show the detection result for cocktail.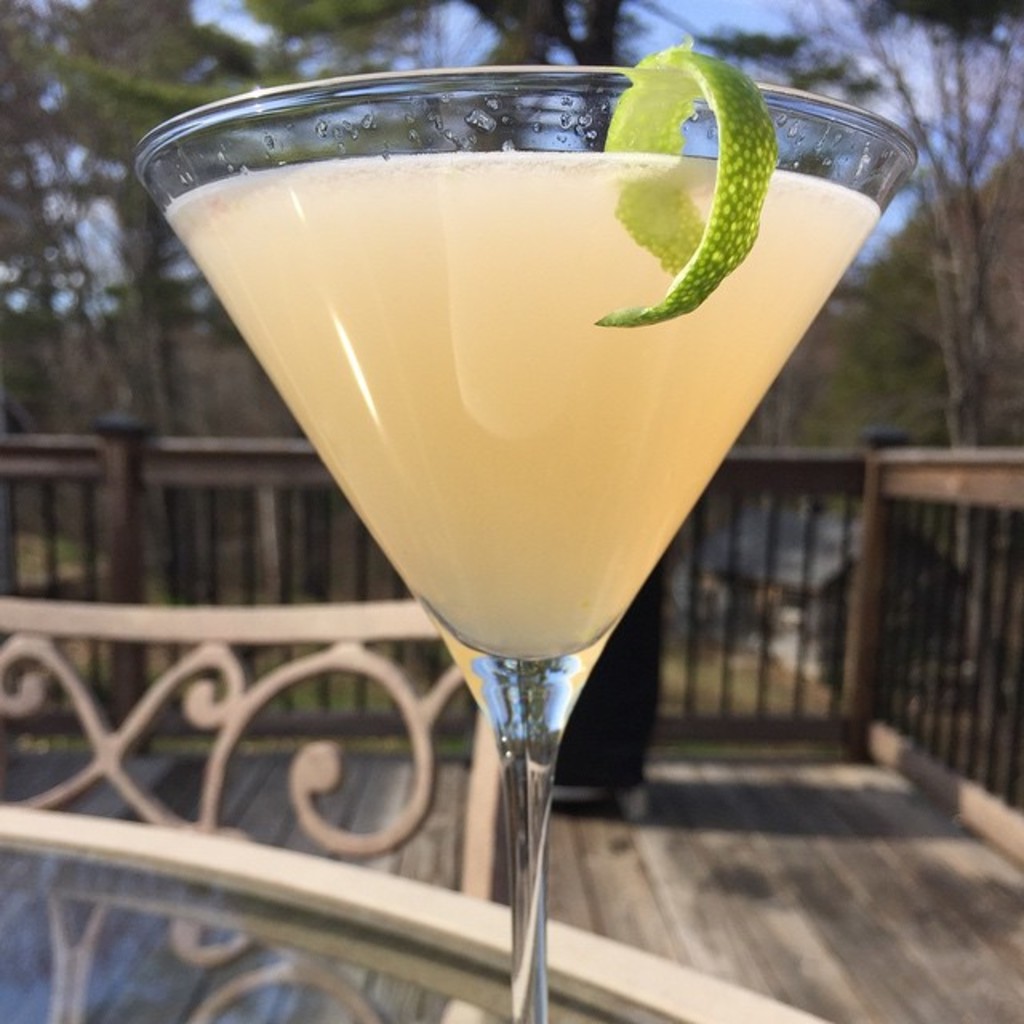
bbox=(118, 37, 925, 1022).
